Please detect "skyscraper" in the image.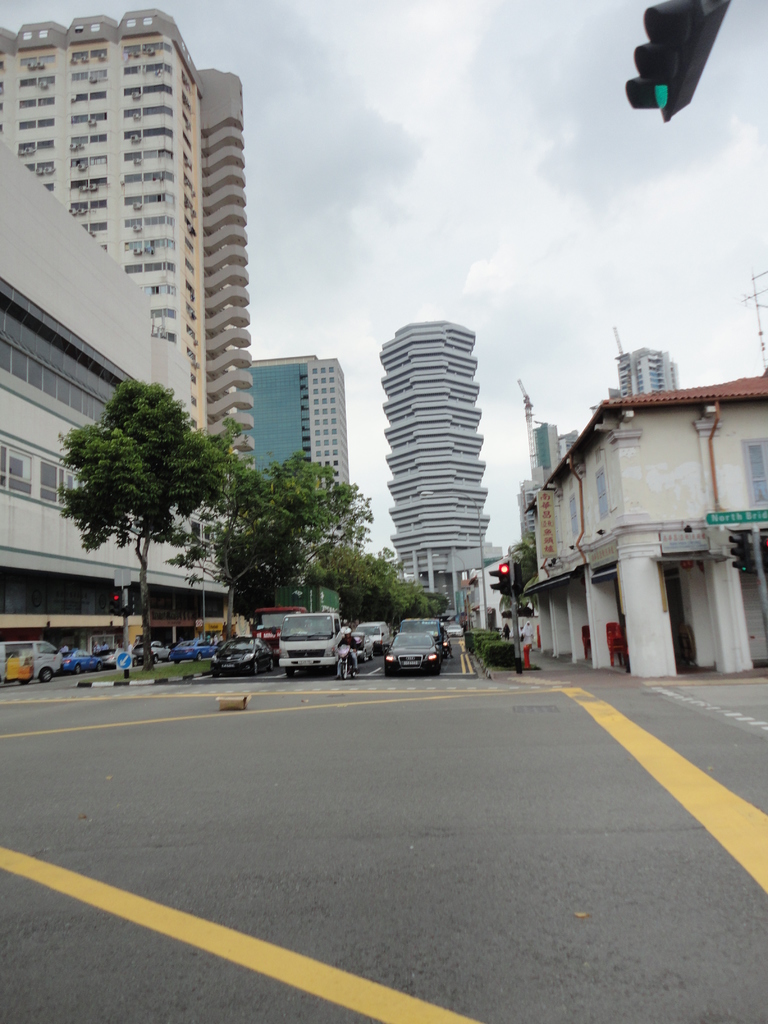
{"x1": 614, "y1": 328, "x2": 682, "y2": 395}.
